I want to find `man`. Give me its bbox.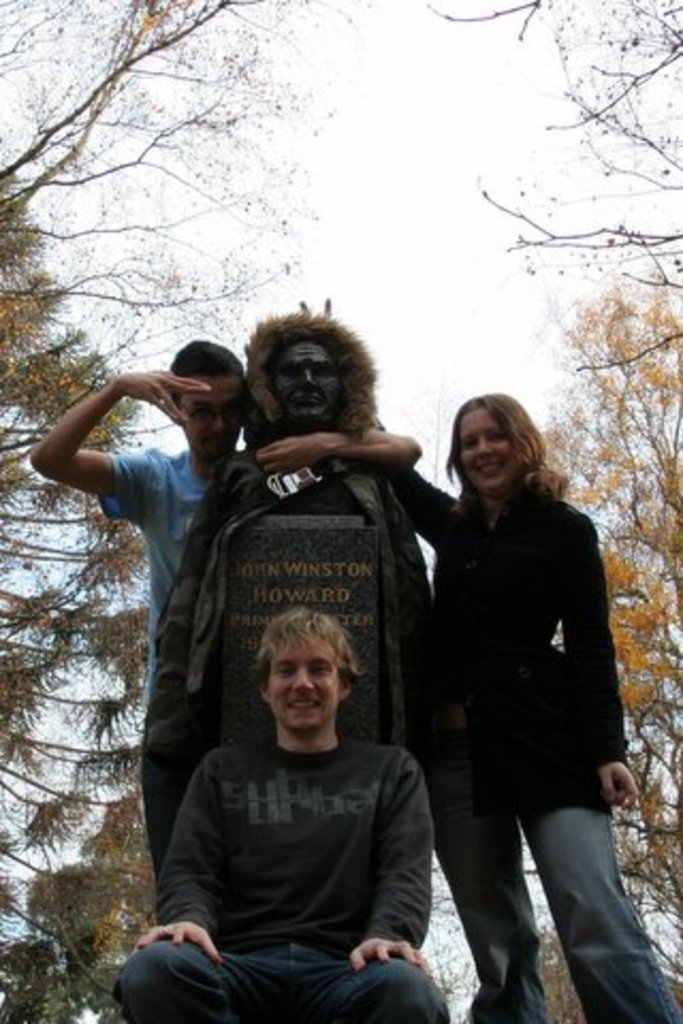
96 591 452 1022.
